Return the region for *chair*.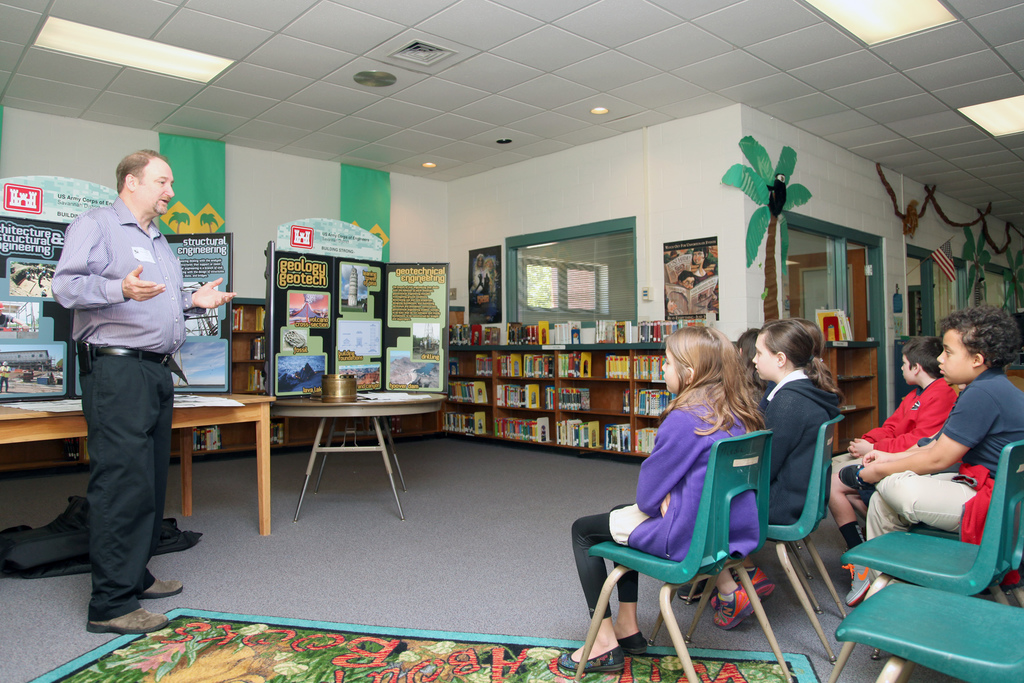
{"left": 680, "top": 416, "right": 850, "bottom": 664}.
